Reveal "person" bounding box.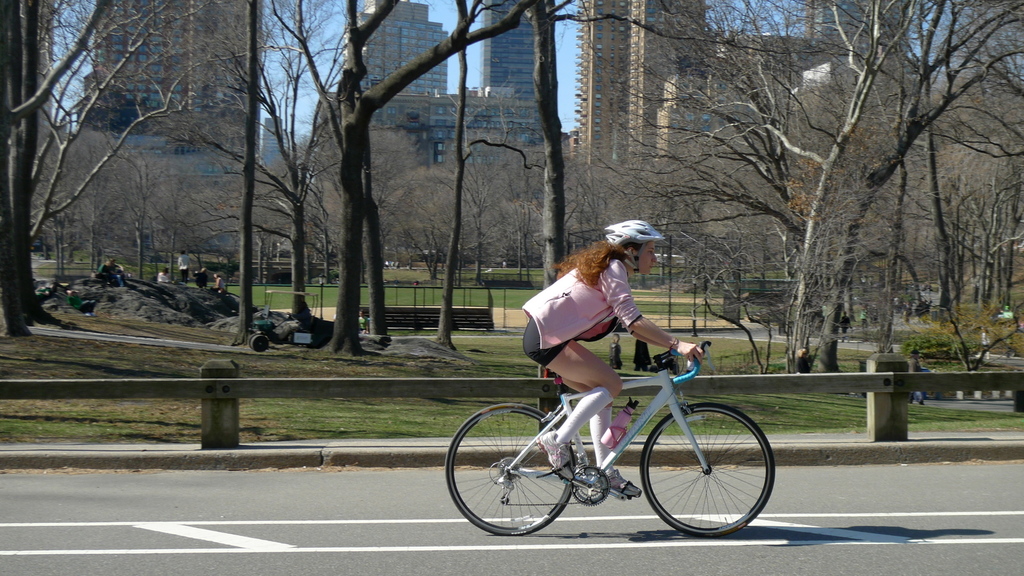
Revealed: locate(176, 250, 192, 285).
